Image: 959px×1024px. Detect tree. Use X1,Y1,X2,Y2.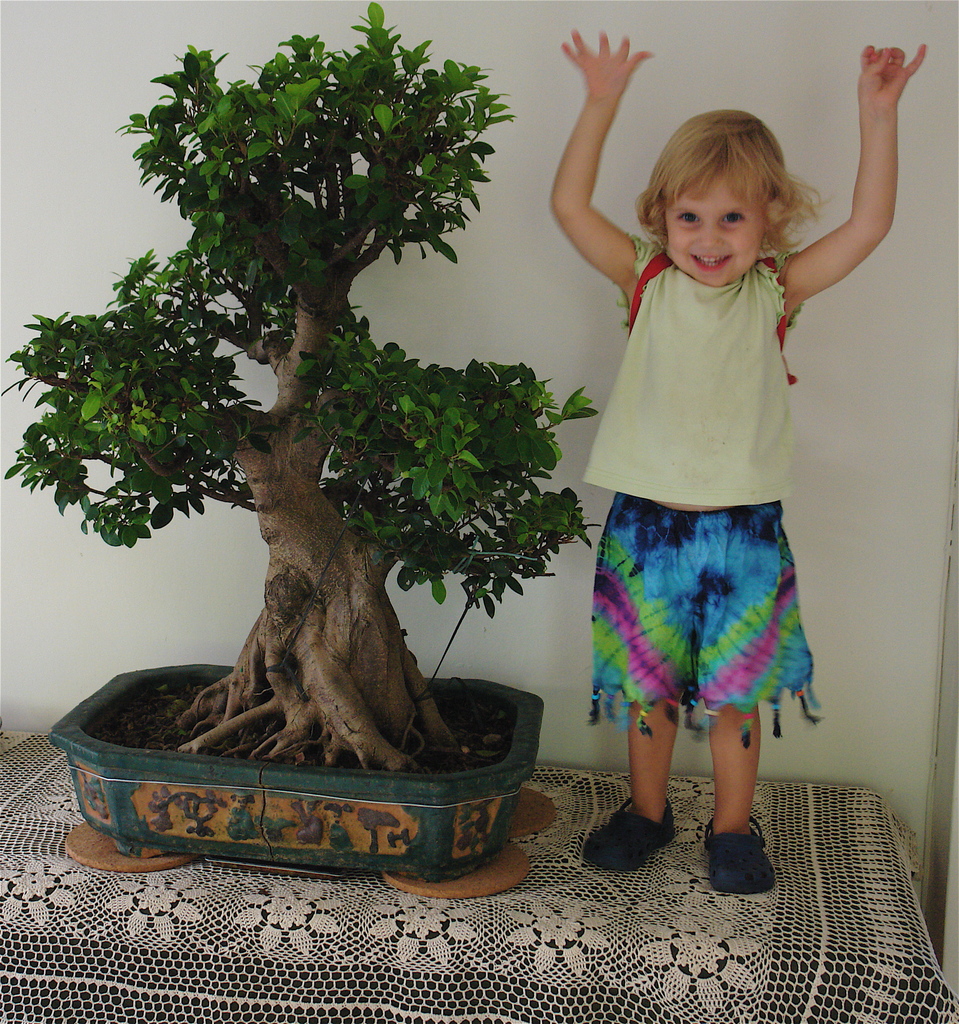
1,6,600,777.
